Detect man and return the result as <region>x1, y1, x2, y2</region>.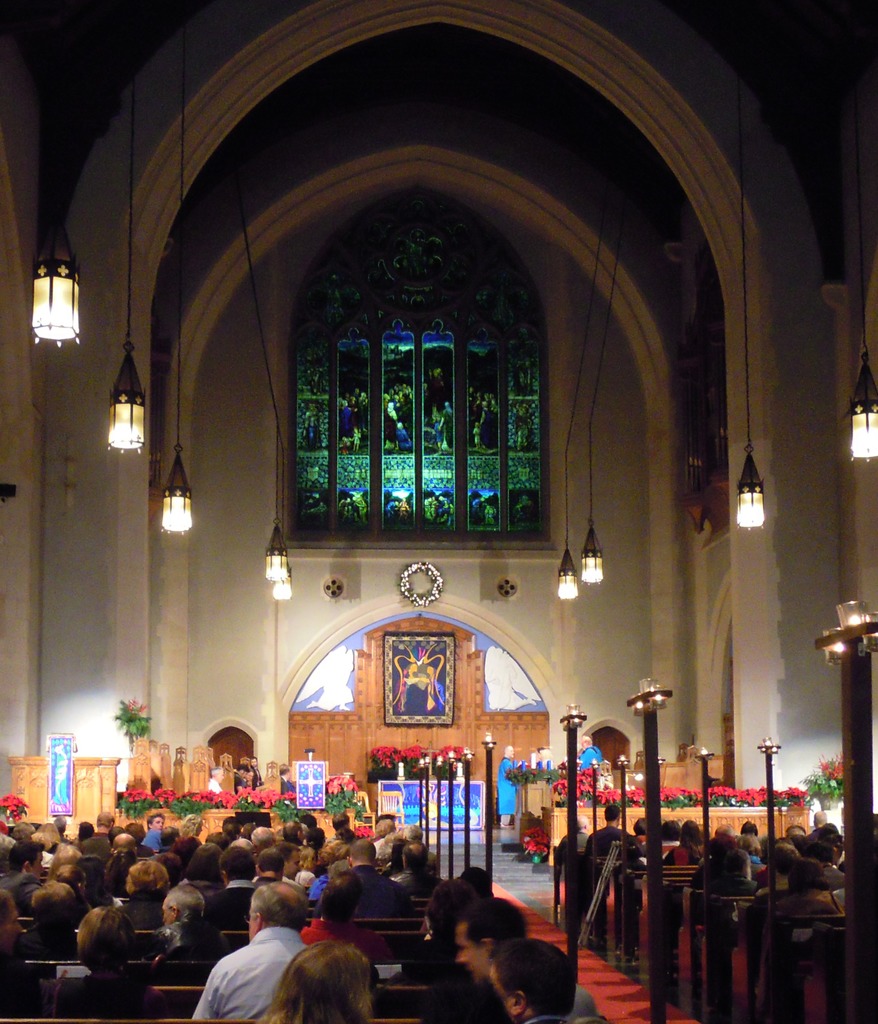
<region>282, 761, 294, 792</region>.
